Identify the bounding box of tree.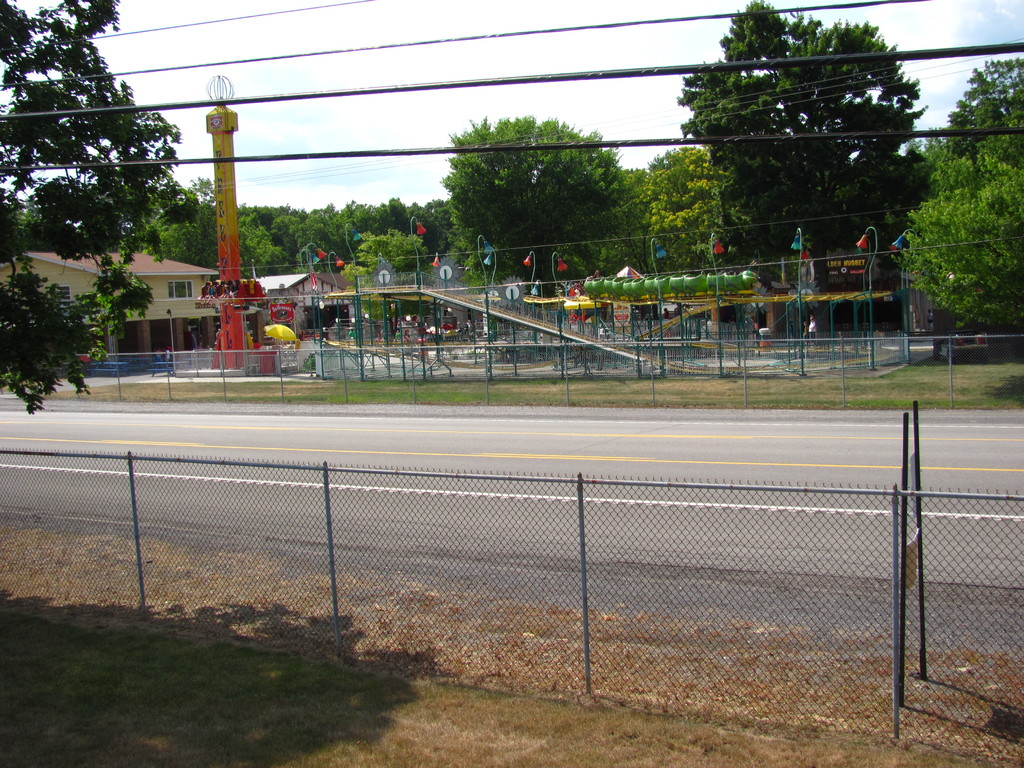
[634,126,732,287].
